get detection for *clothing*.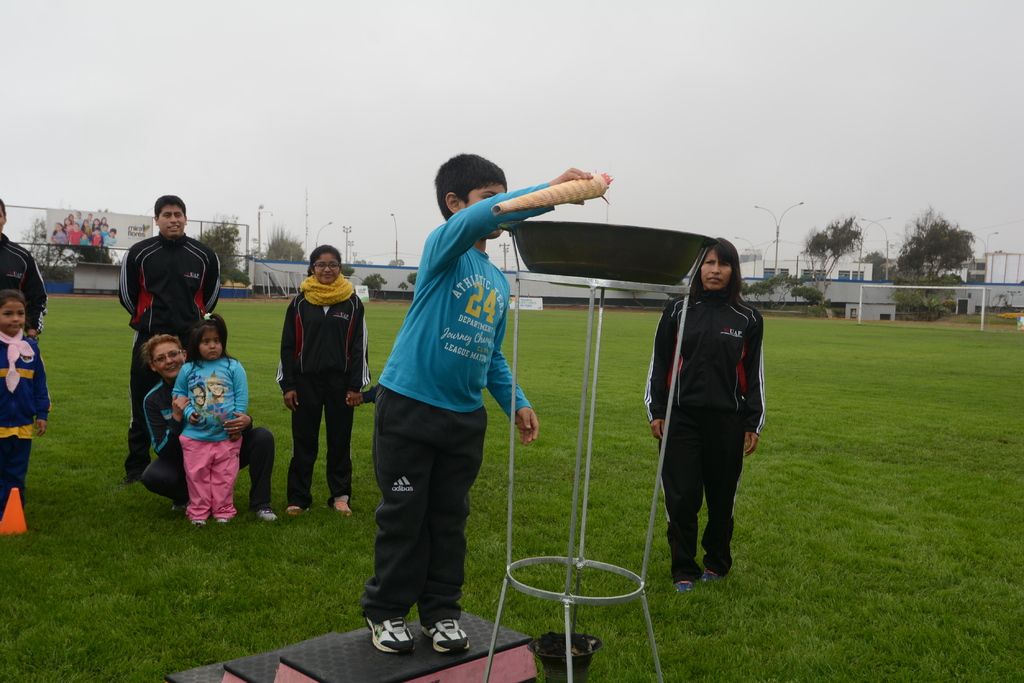
Detection: x1=172, y1=351, x2=250, y2=522.
